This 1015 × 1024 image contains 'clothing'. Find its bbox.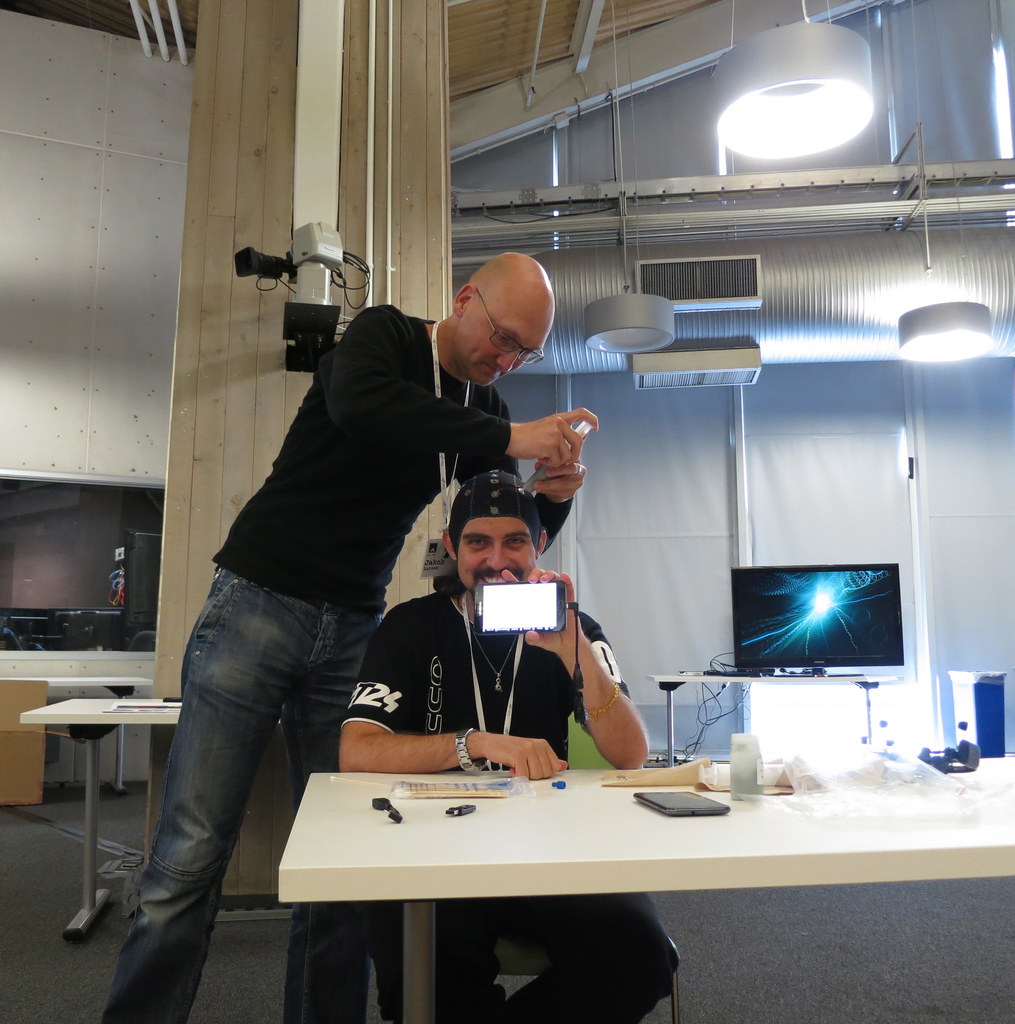
[103,301,523,1023].
